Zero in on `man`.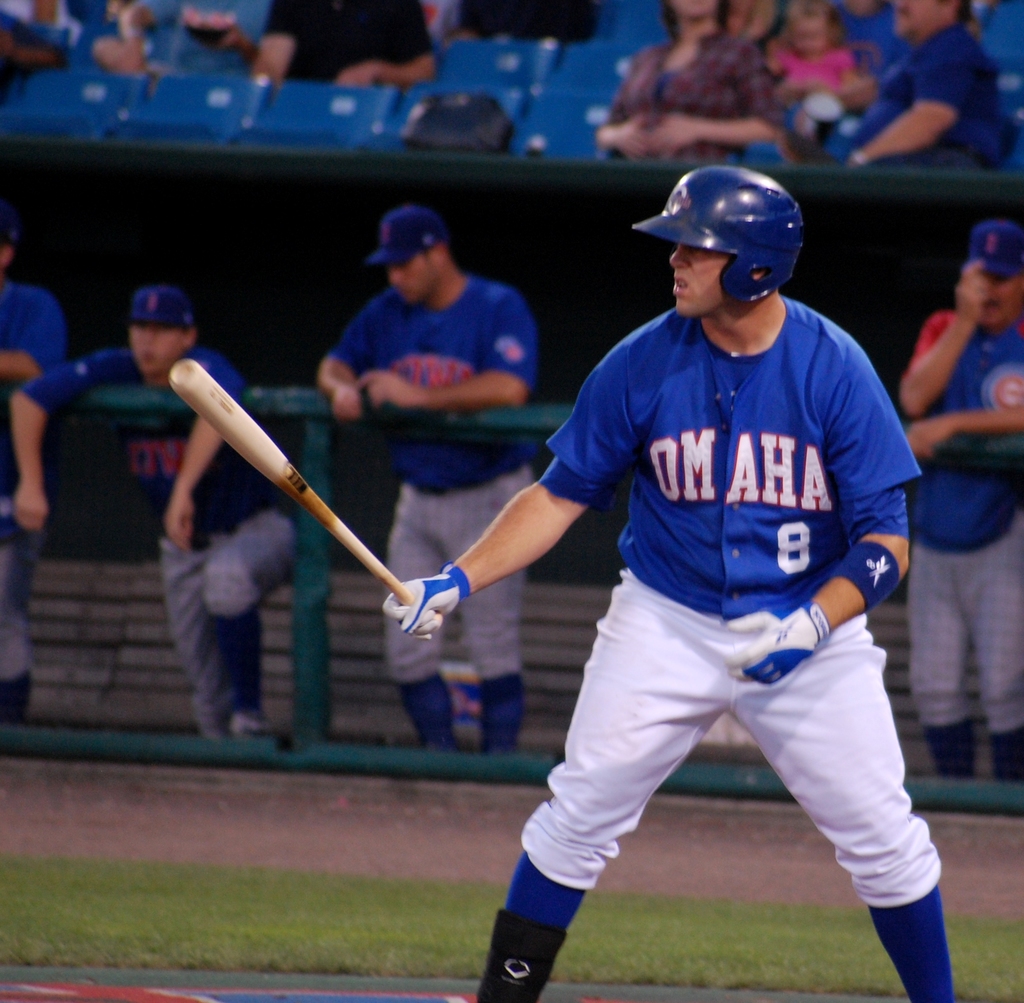
Zeroed in: pyautogui.locateOnScreen(898, 232, 1021, 790).
